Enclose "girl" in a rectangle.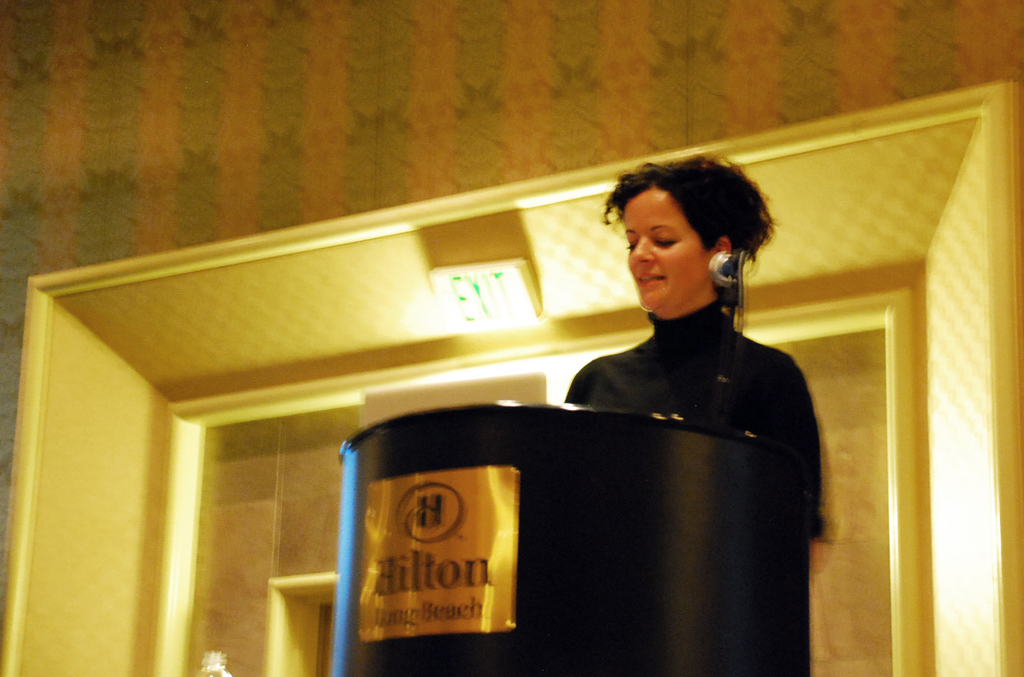
[563, 159, 828, 571].
